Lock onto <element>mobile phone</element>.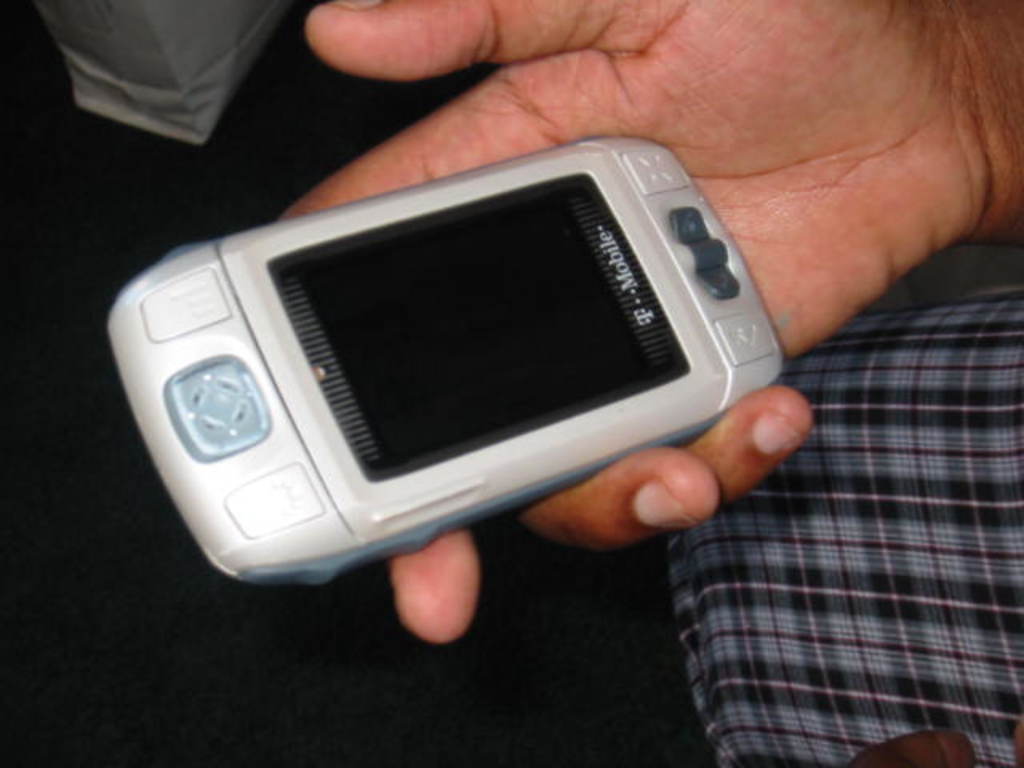
Locked: left=101, top=123, right=790, bottom=590.
